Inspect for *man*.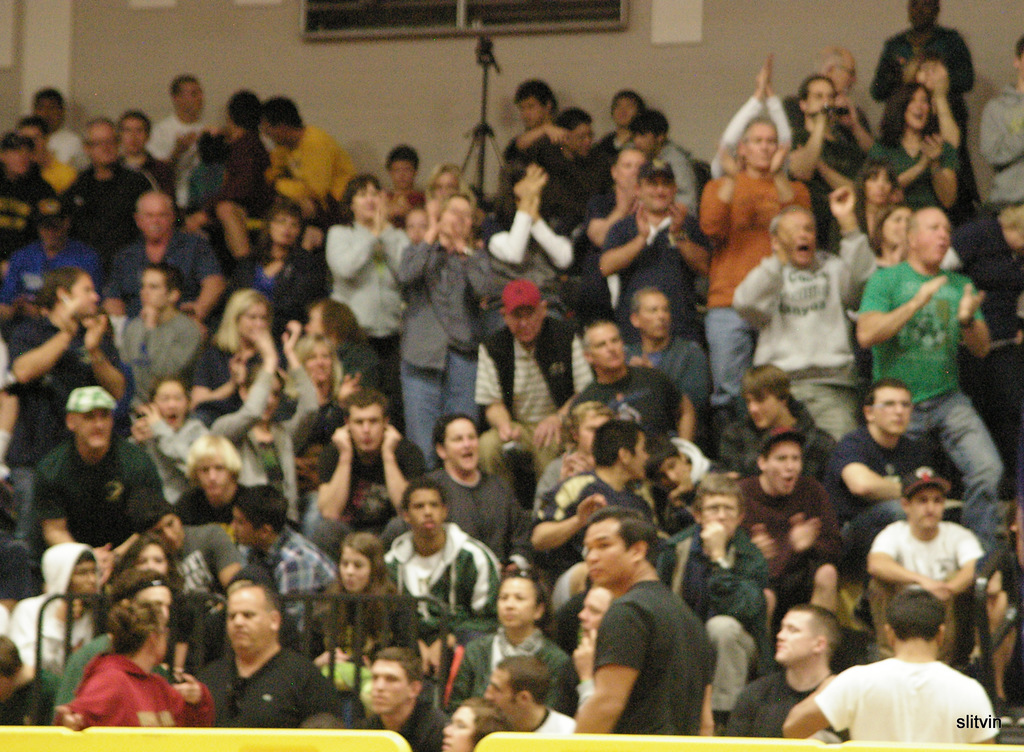
Inspection: region(11, 111, 84, 196).
